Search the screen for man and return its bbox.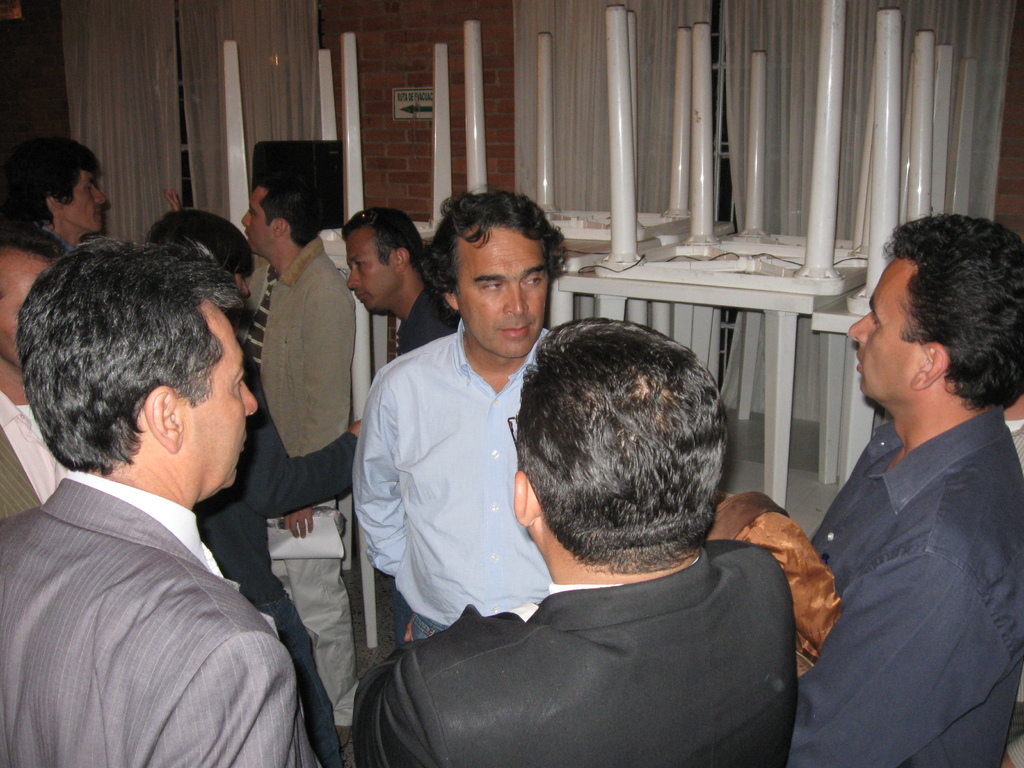
Found: [x1=788, y1=206, x2=1023, y2=767].
